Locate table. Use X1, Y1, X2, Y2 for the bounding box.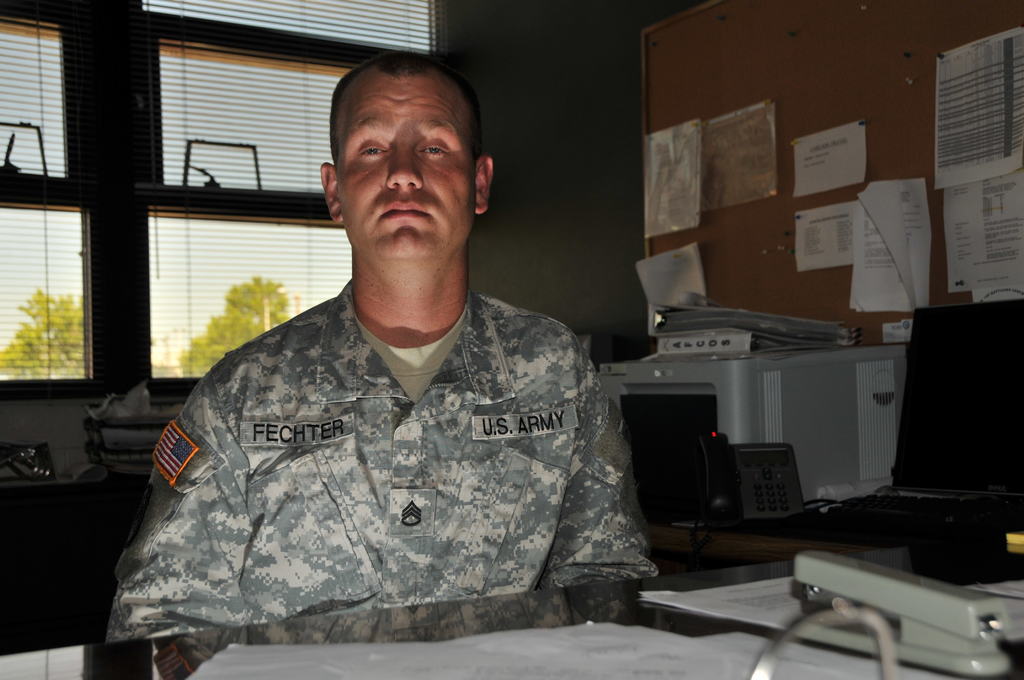
0, 533, 1023, 679.
